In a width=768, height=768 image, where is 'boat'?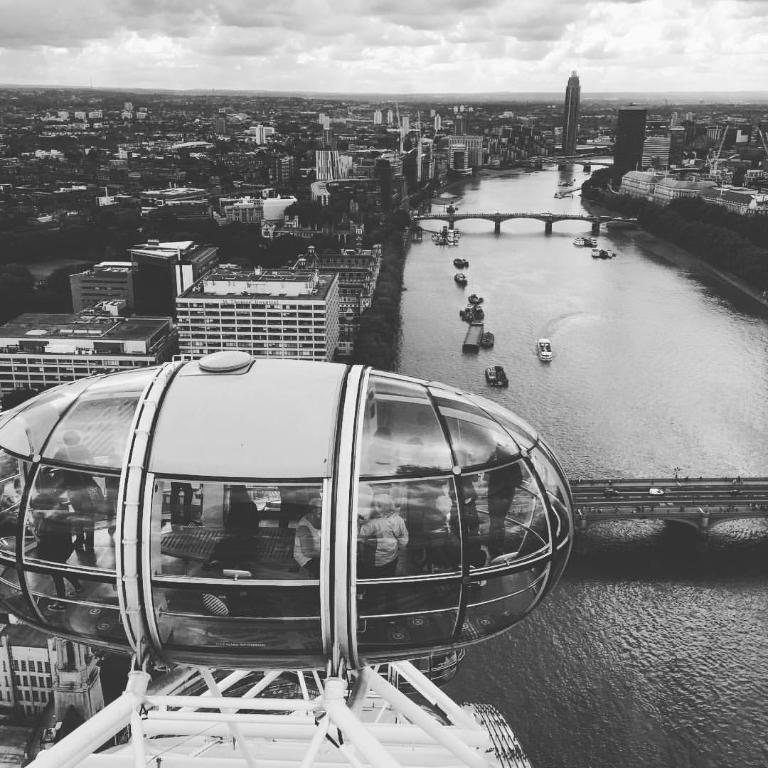
Rect(534, 336, 557, 360).
